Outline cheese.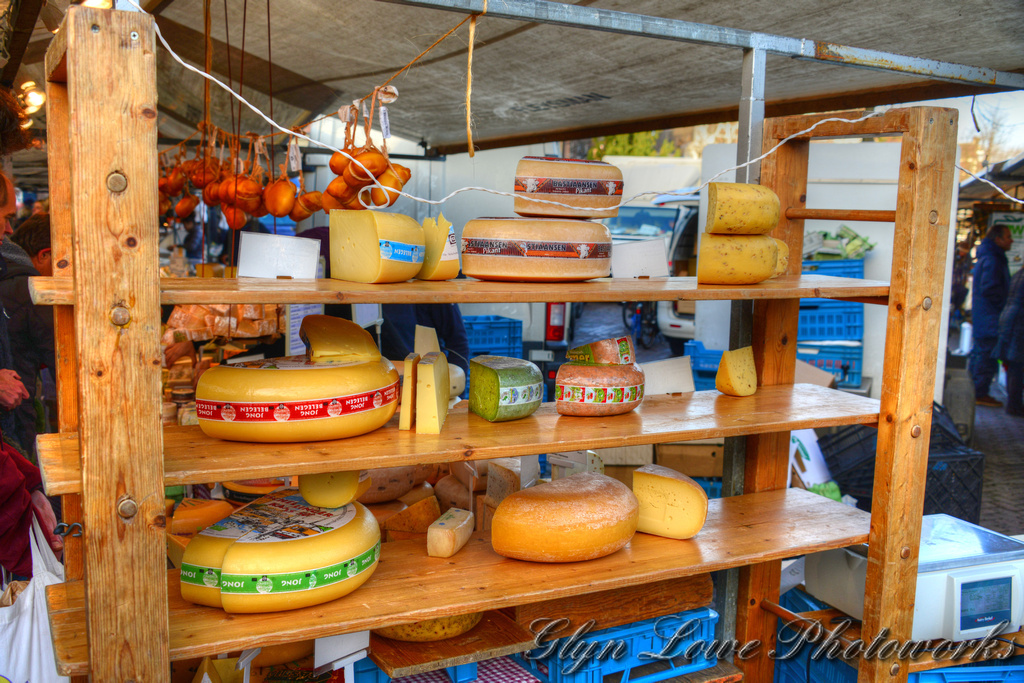
Outline: left=775, top=239, right=791, bottom=278.
